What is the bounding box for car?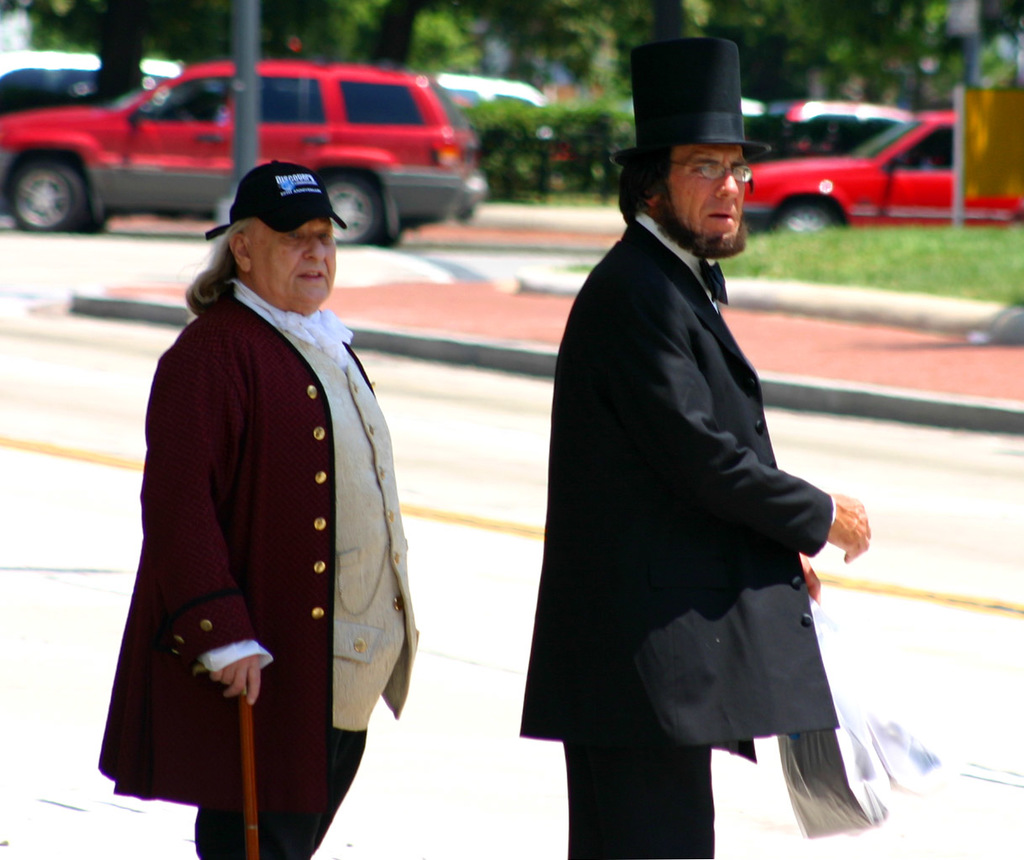
crop(0, 49, 492, 250).
